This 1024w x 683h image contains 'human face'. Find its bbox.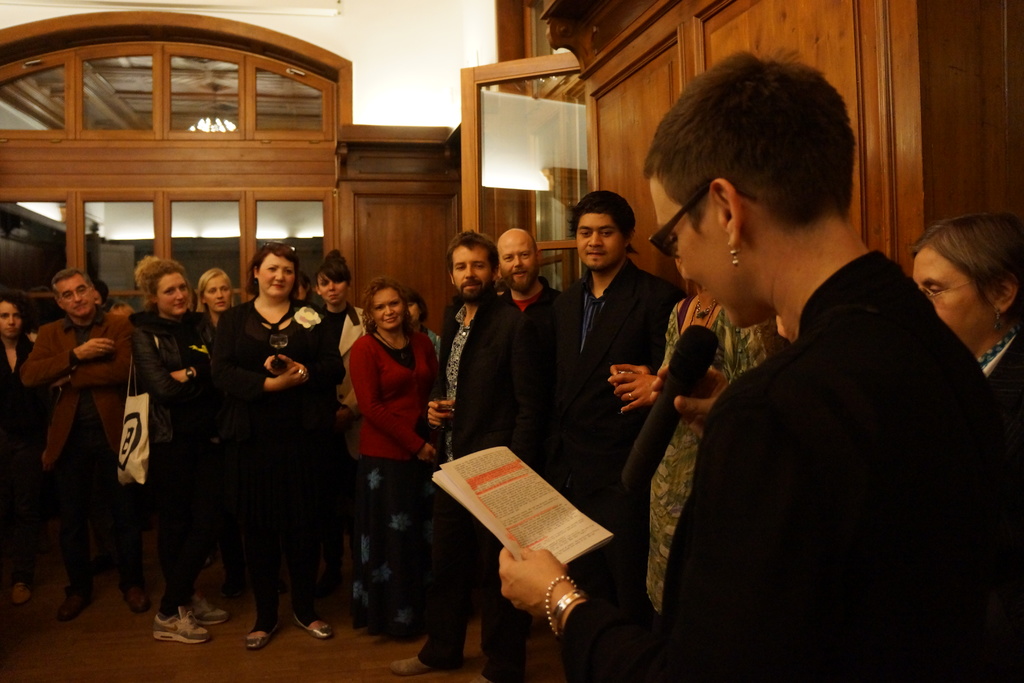
l=371, t=286, r=404, b=330.
